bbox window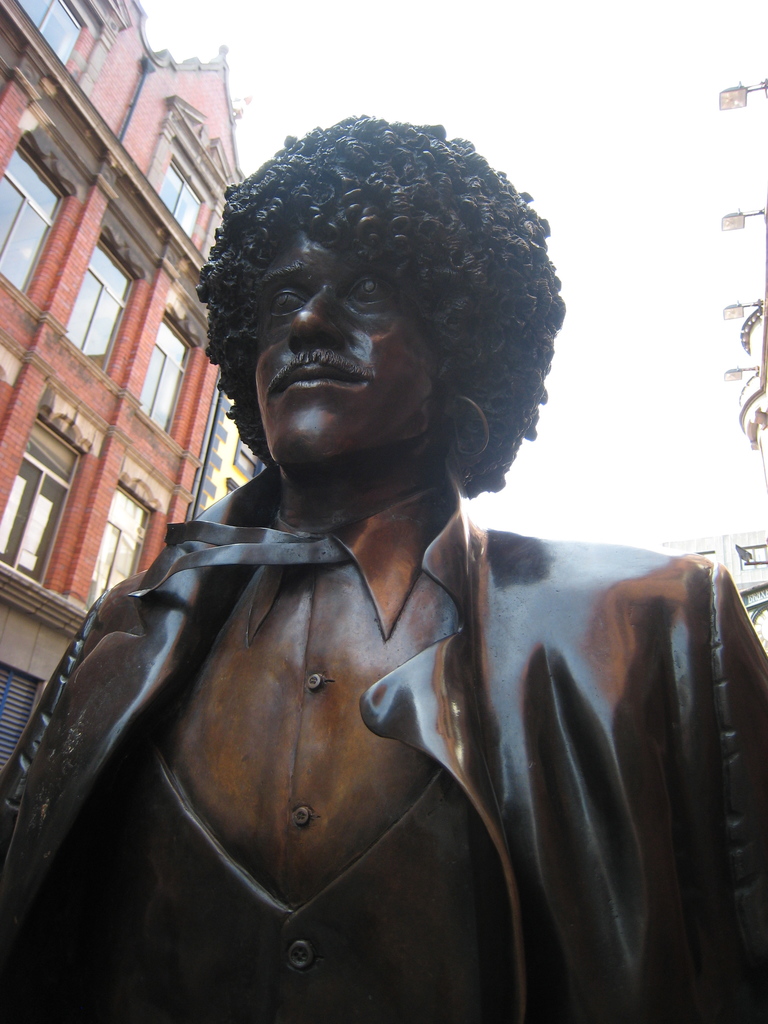
left=69, top=243, right=136, bottom=374
